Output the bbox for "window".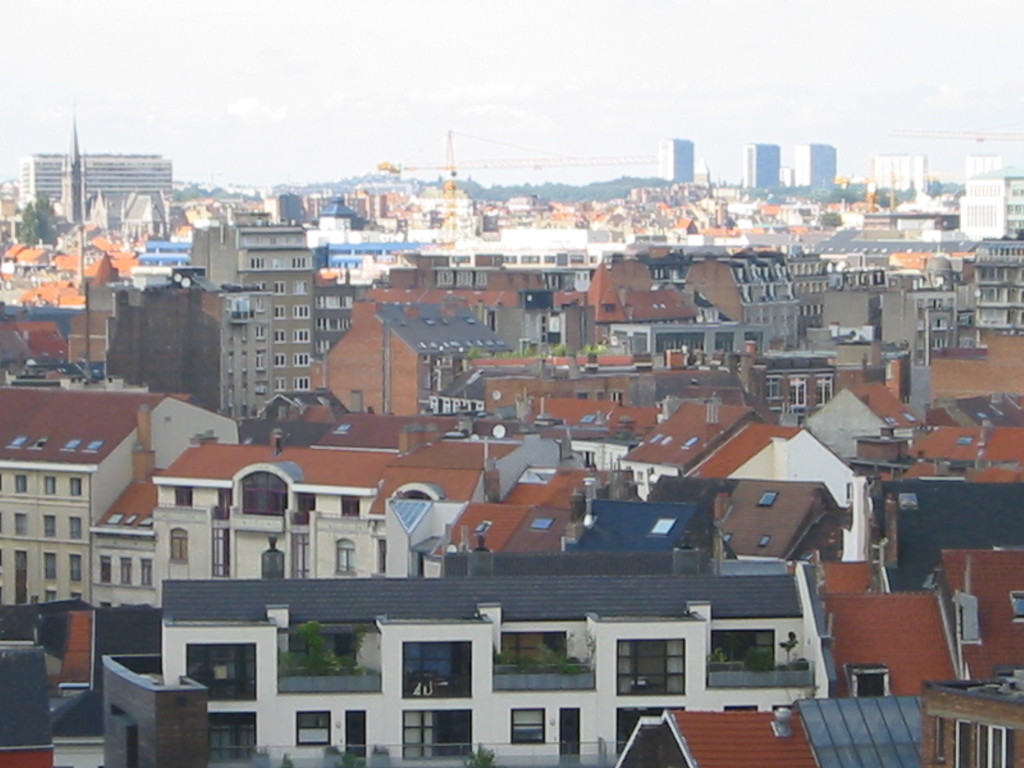
975, 724, 1014, 767.
